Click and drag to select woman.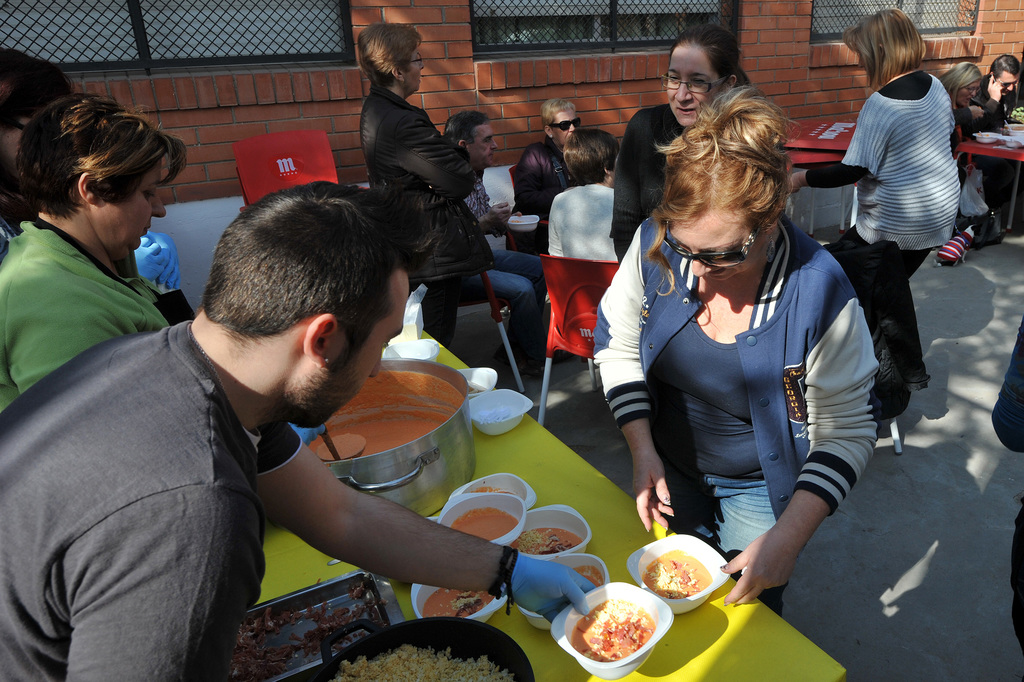
Selection: 538, 126, 620, 331.
